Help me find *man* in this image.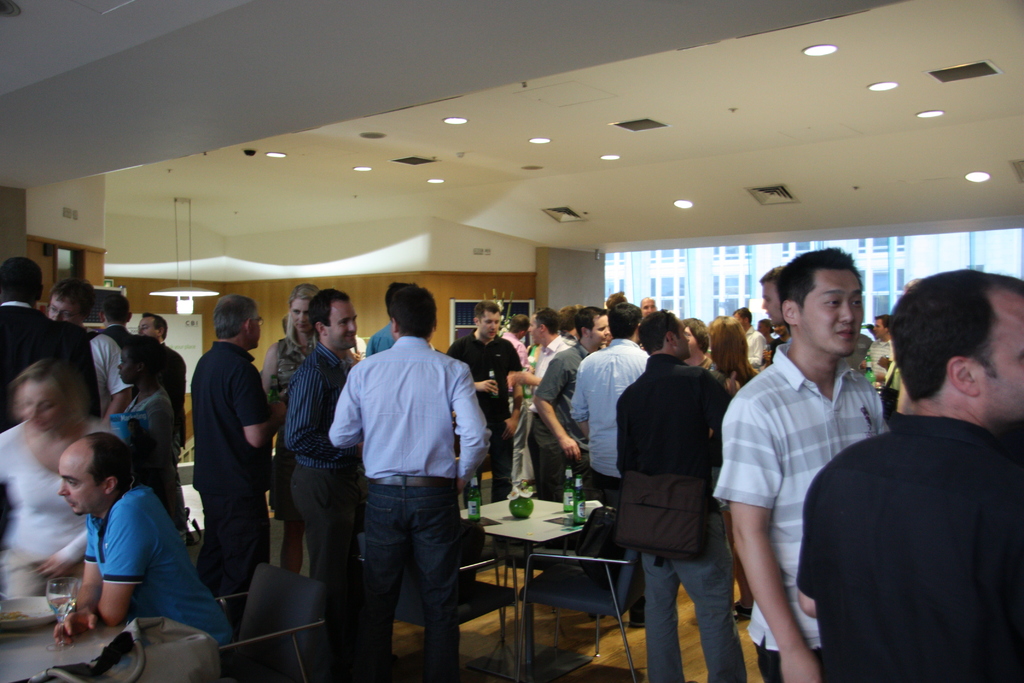
Found it: box(49, 272, 133, 436).
